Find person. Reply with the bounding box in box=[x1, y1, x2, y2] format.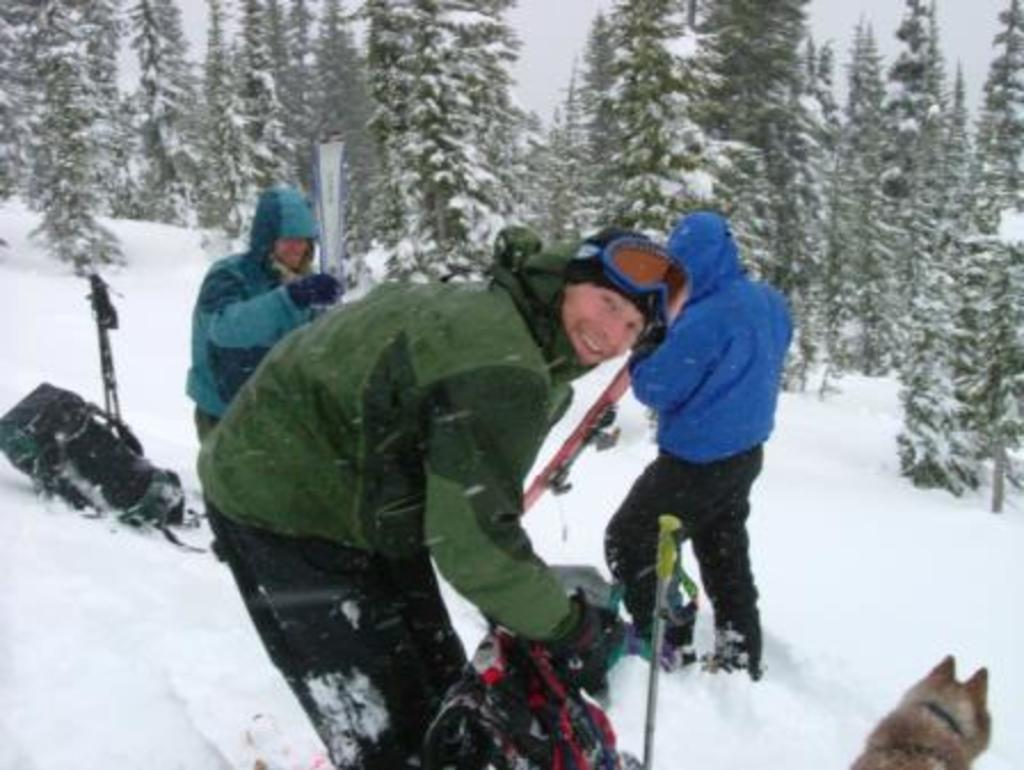
box=[217, 235, 619, 729].
